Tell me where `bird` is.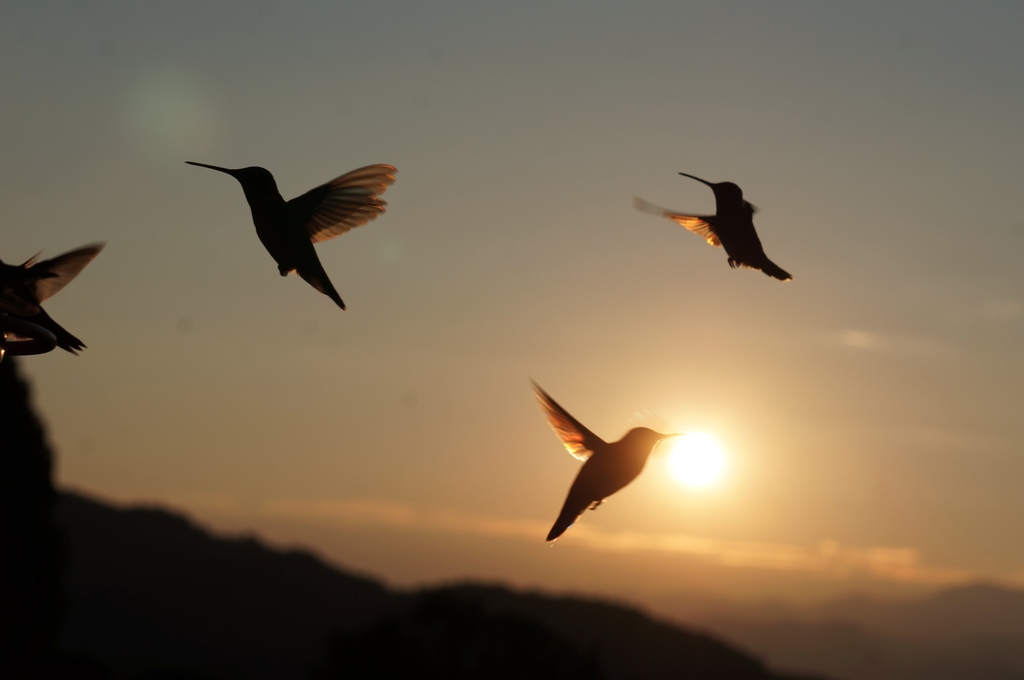
`bird` is at pyautogui.locateOnScreen(522, 370, 682, 547).
